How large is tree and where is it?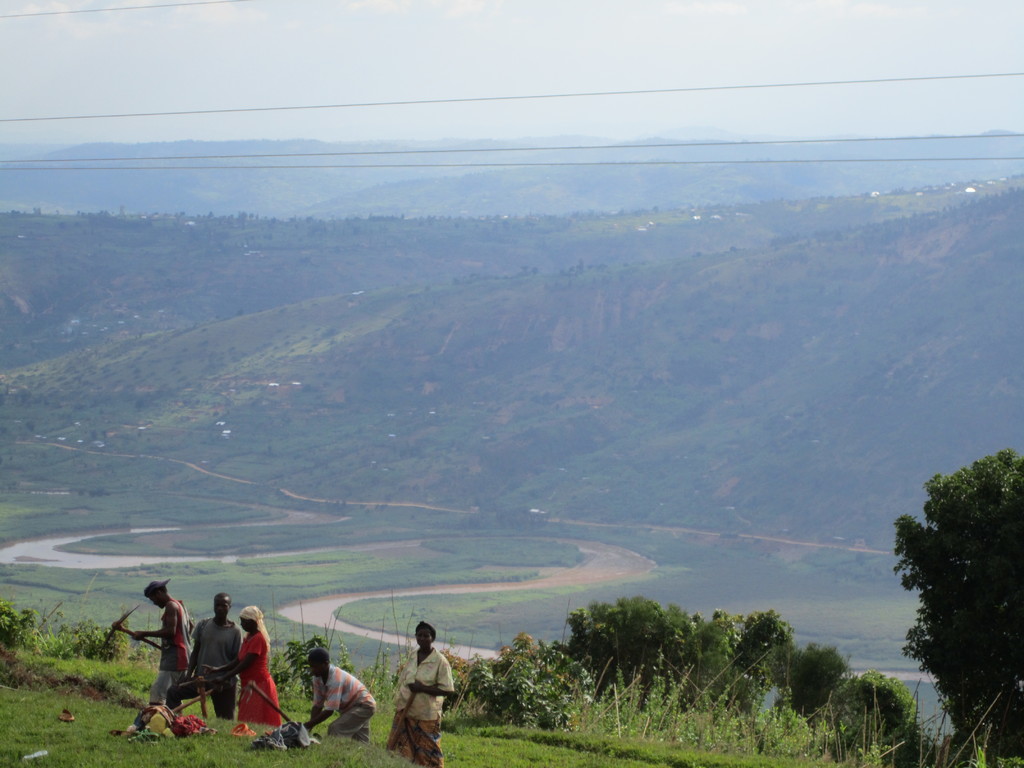
Bounding box: bbox(564, 588, 791, 721).
